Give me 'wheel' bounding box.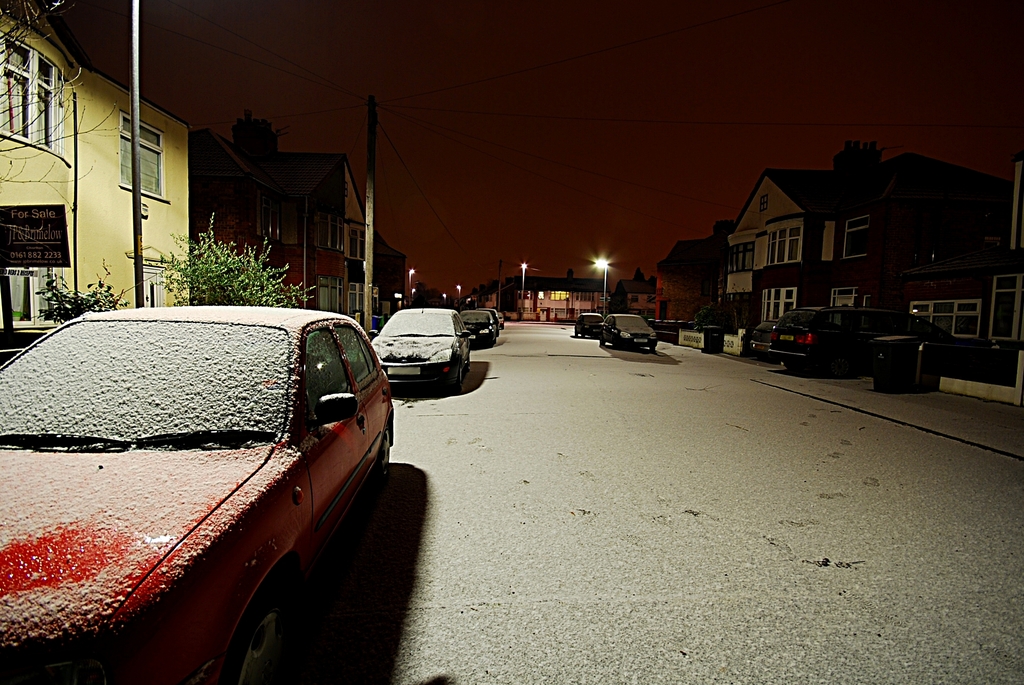
detection(212, 590, 287, 673).
